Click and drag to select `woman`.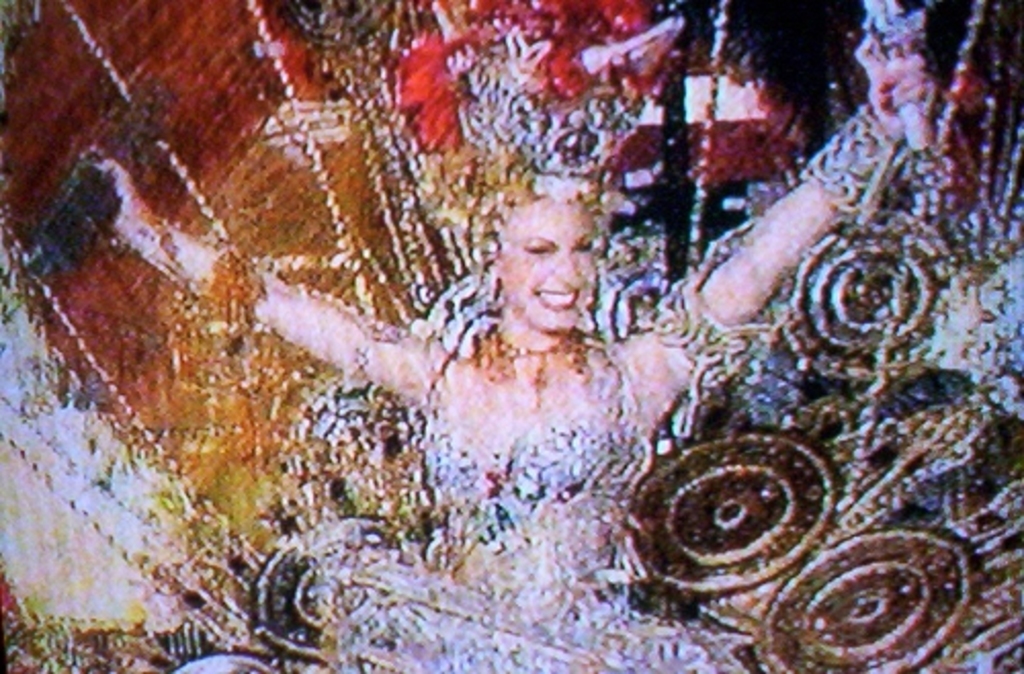
Selection: (x1=0, y1=0, x2=1022, y2=672).
